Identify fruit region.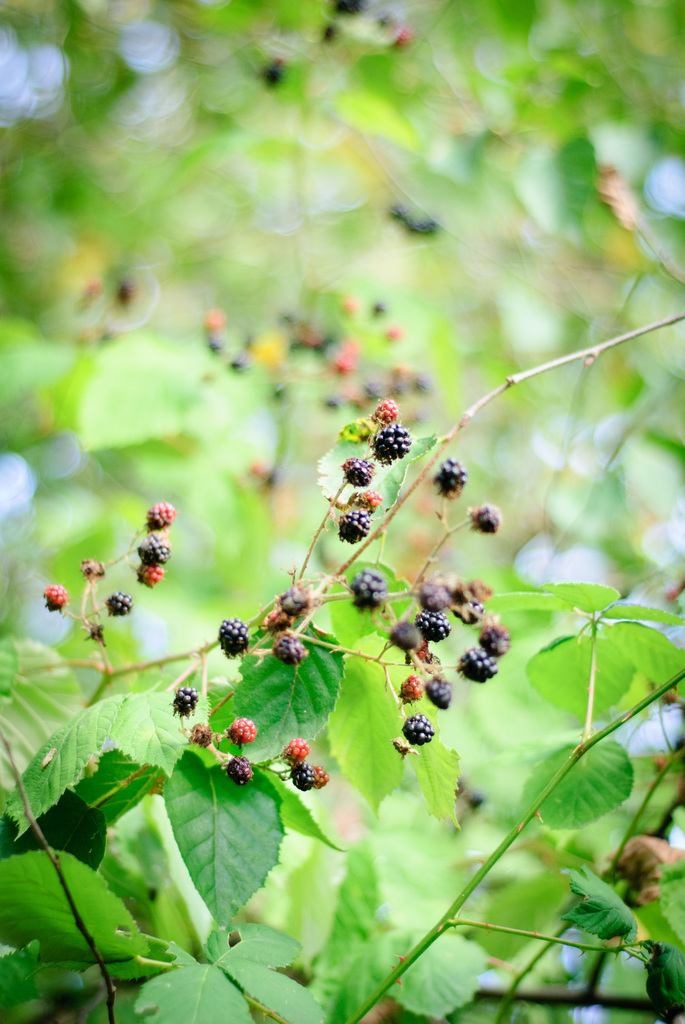
Region: x1=315, y1=767, x2=332, y2=790.
